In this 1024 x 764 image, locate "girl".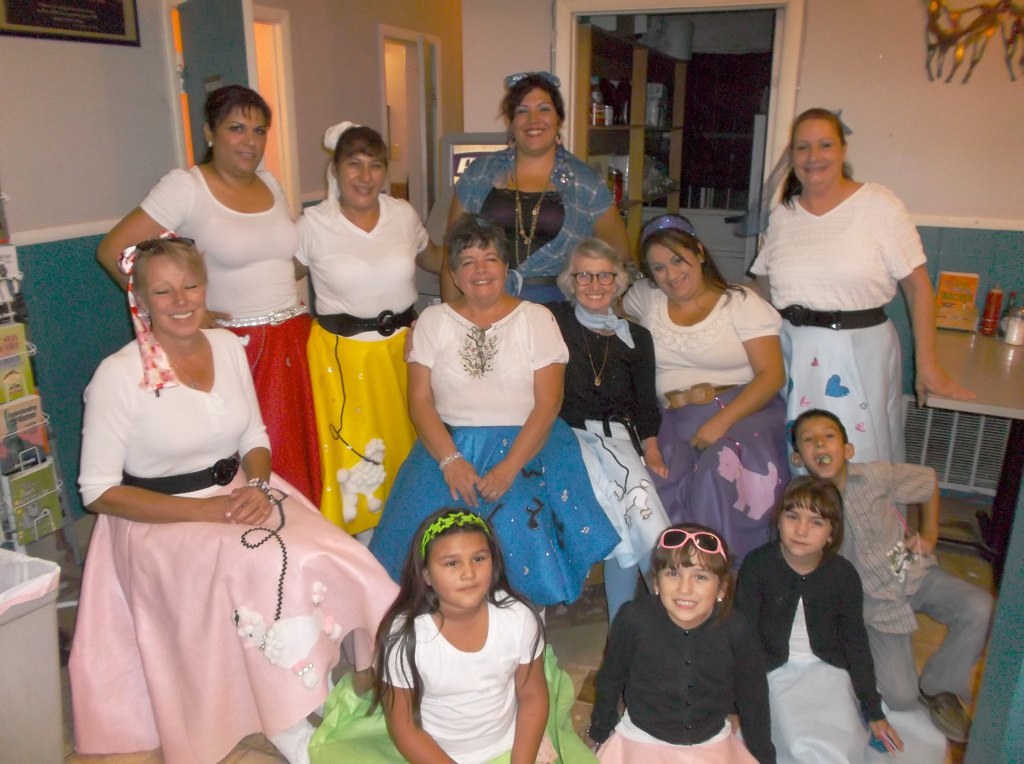
Bounding box: {"left": 586, "top": 523, "right": 778, "bottom": 763}.
